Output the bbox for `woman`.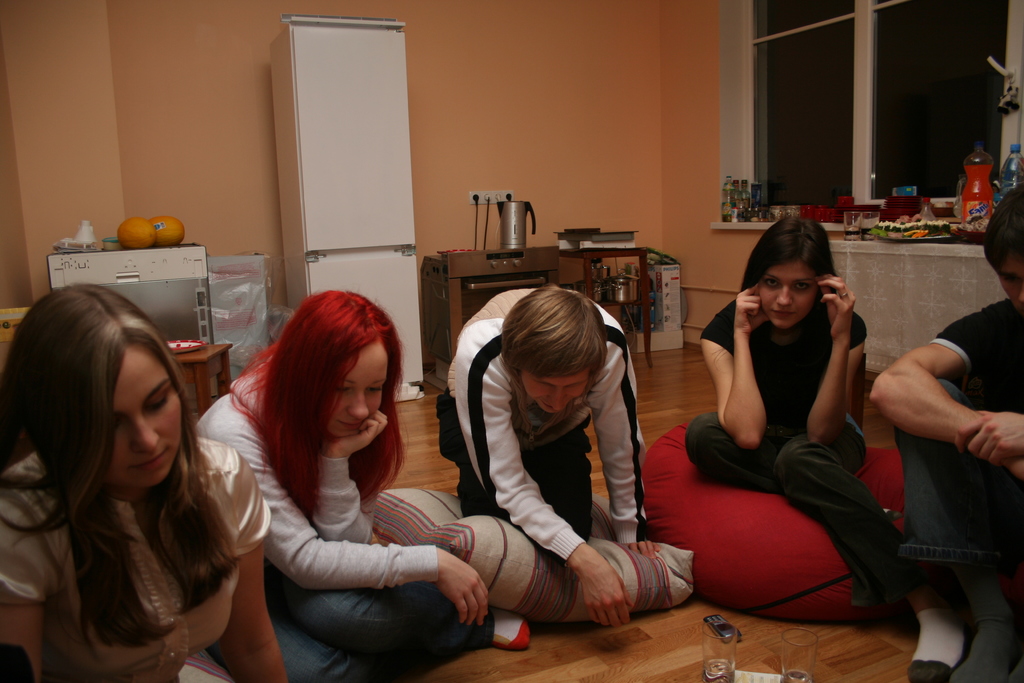
(left=202, top=279, right=463, bottom=675).
